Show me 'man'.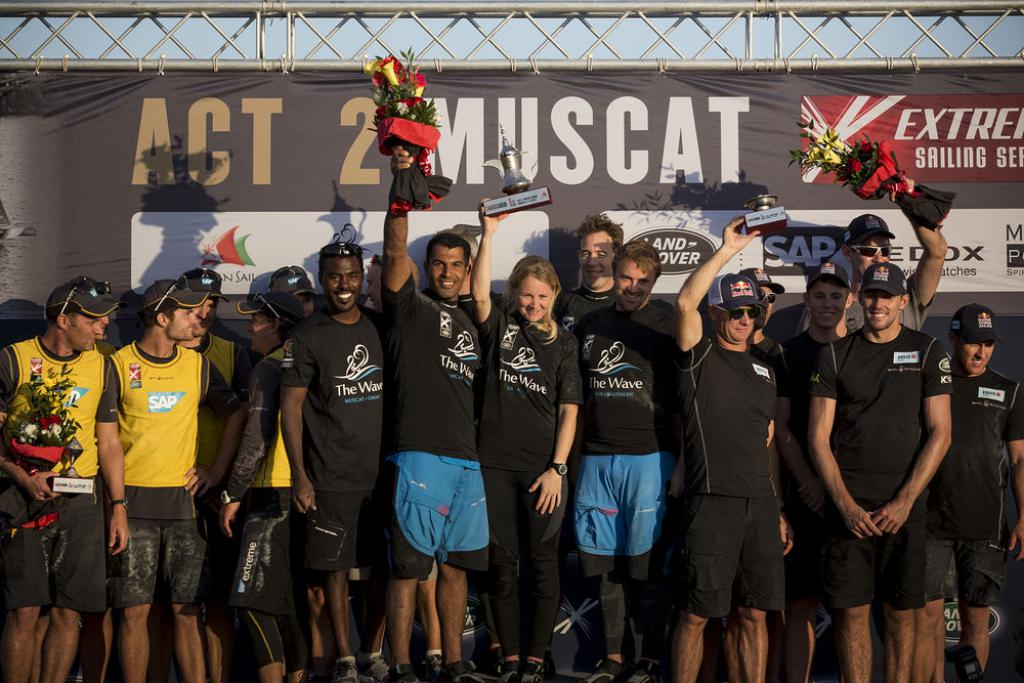
'man' is here: bbox(88, 279, 240, 682).
